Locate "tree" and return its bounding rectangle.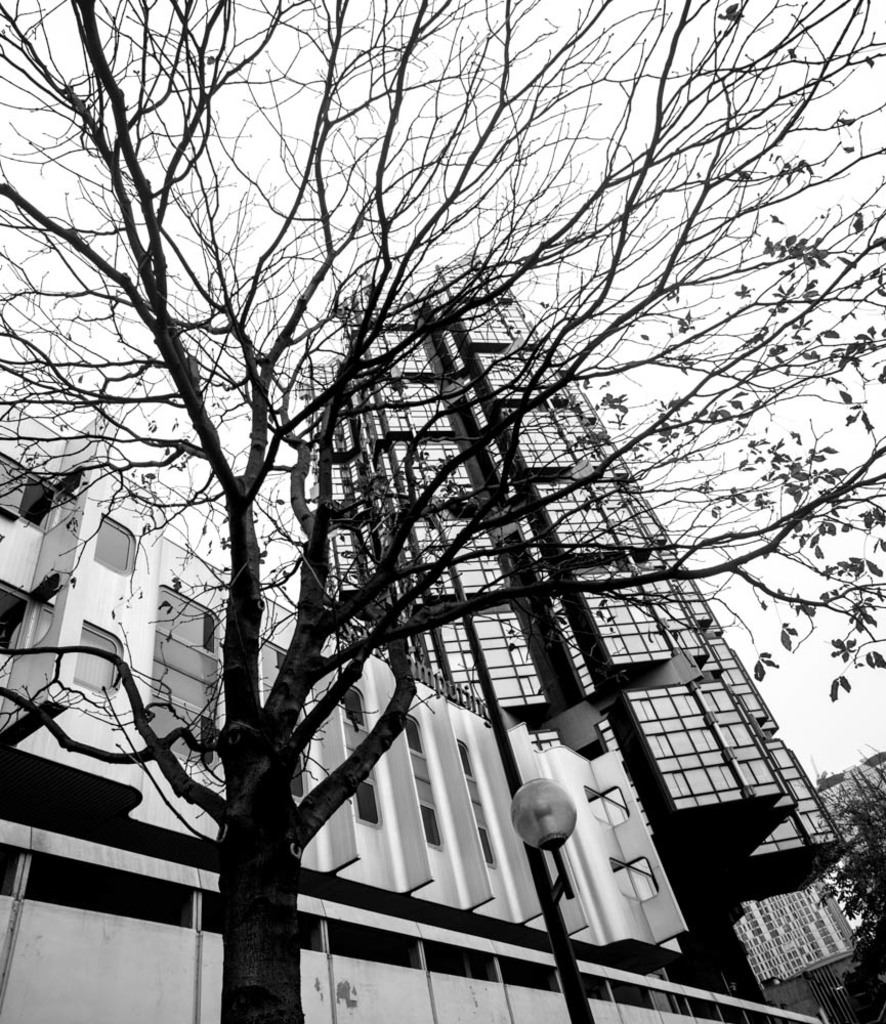
x1=20 y1=14 x2=885 y2=1023.
